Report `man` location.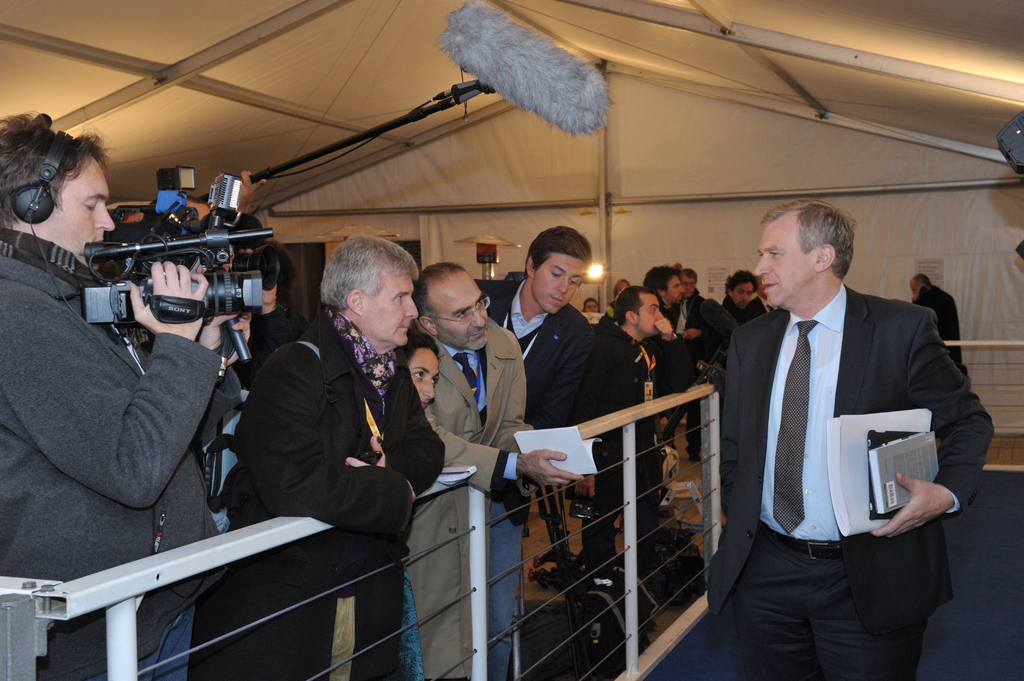
Report: 0/87/237/680.
